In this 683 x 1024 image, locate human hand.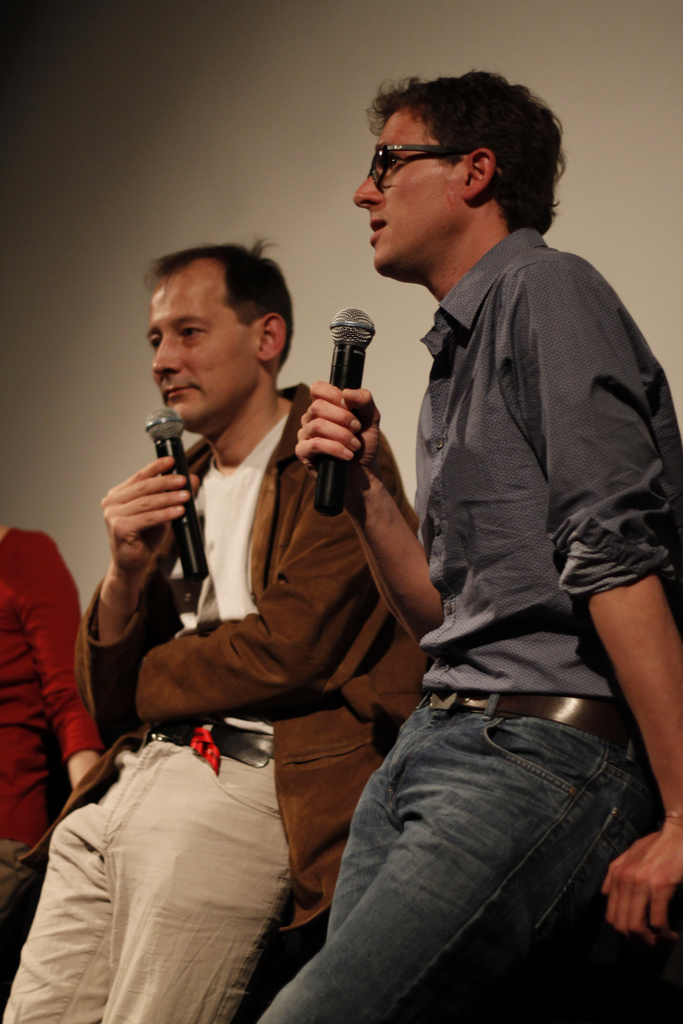
Bounding box: 598:829:682:953.
